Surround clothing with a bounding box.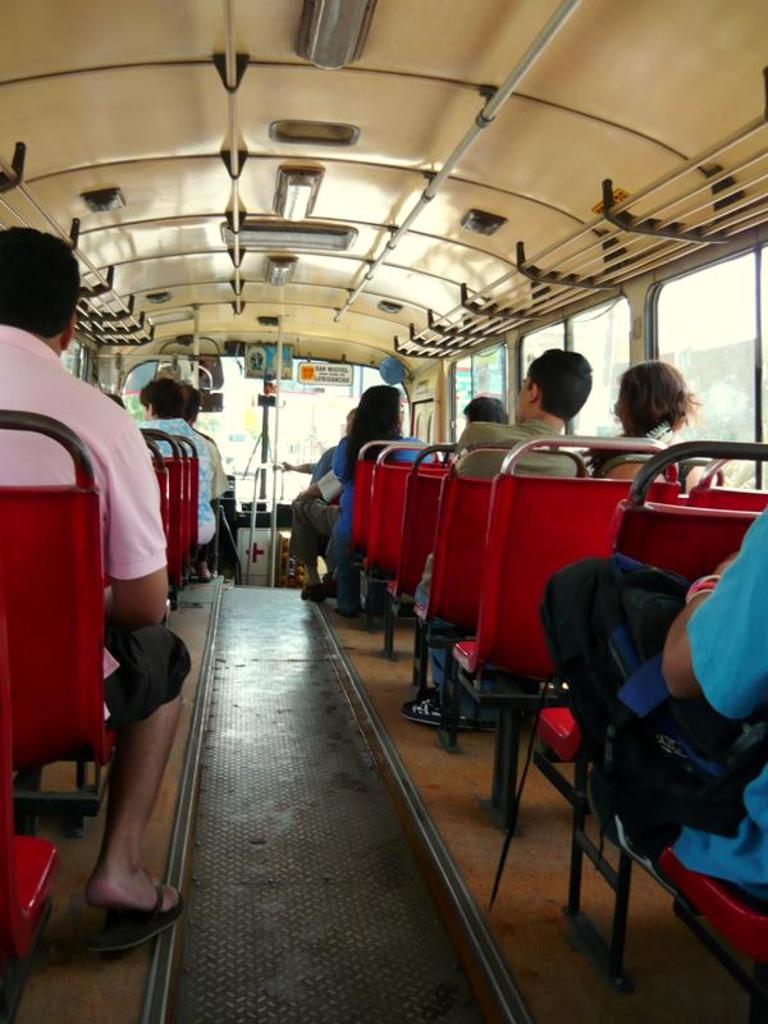
region(44, 337, 186, 915).
